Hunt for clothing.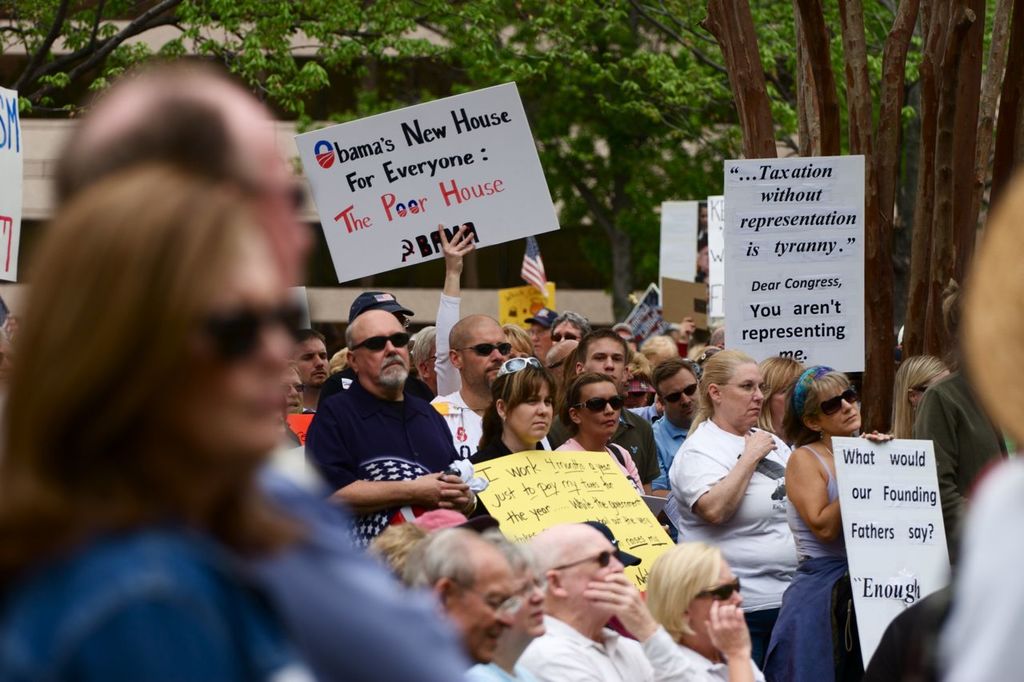
Hunted down at l=934, t=457, r=1023, b=681.
